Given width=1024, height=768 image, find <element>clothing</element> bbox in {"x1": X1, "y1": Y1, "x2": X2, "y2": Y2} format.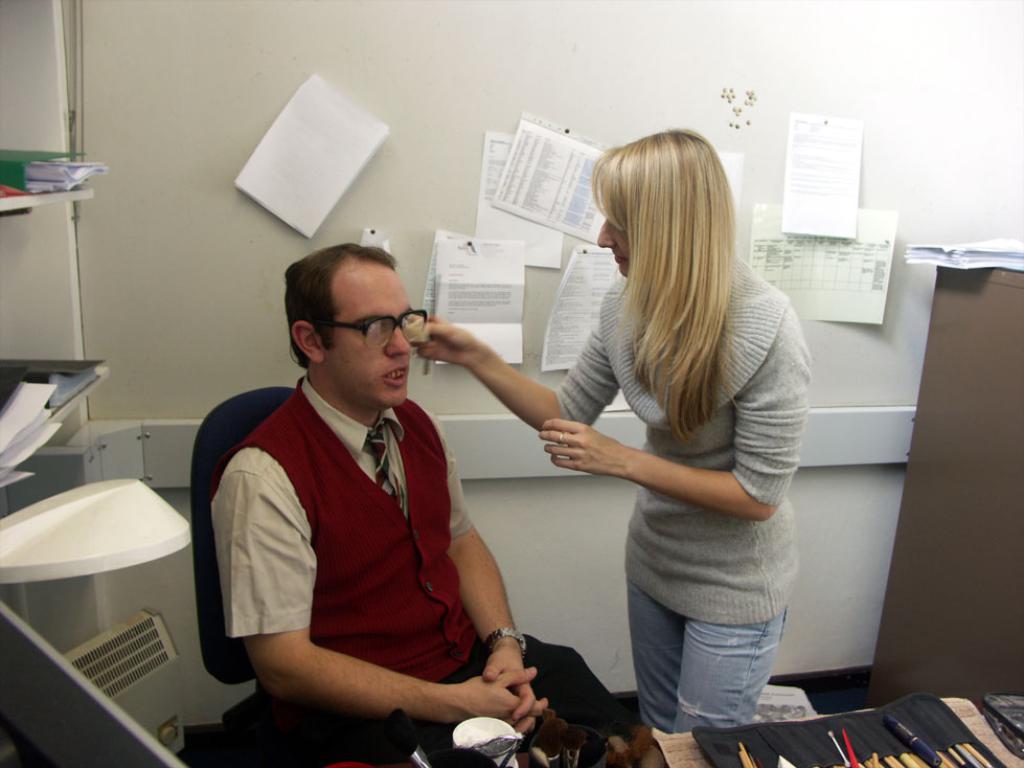
{"x1": 218, "y1": 322, "x2": 529, "y2": 748}.
